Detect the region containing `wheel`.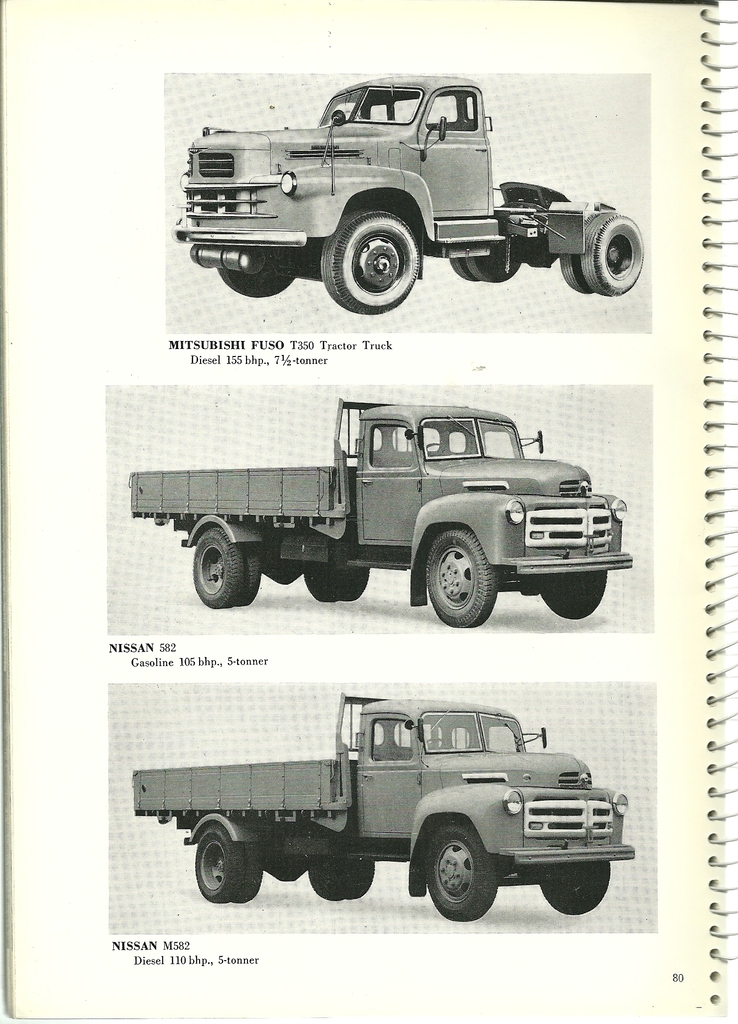
[554, 211, 645, 292].
